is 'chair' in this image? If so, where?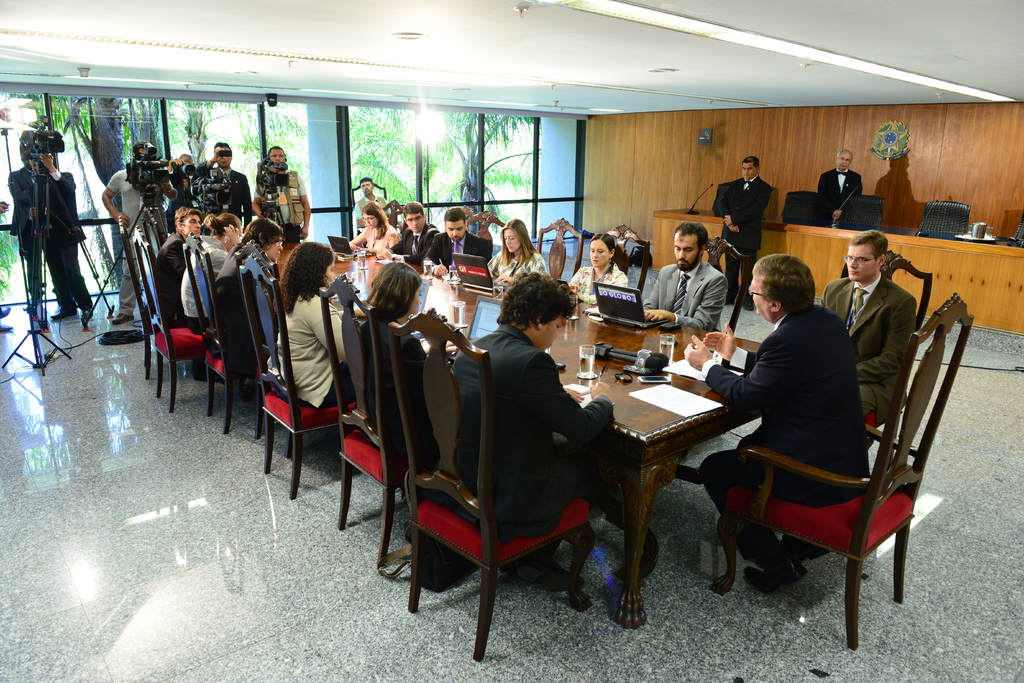
Yes, at <box>997,213,1023,247</box>.
